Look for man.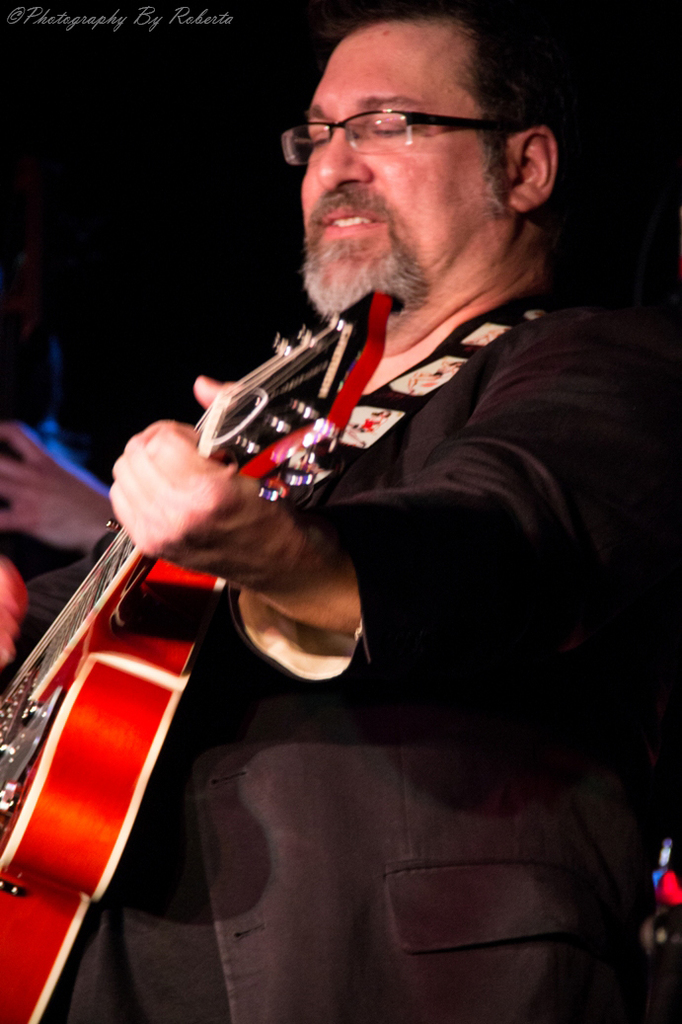
Found: 88 10 637 982.
